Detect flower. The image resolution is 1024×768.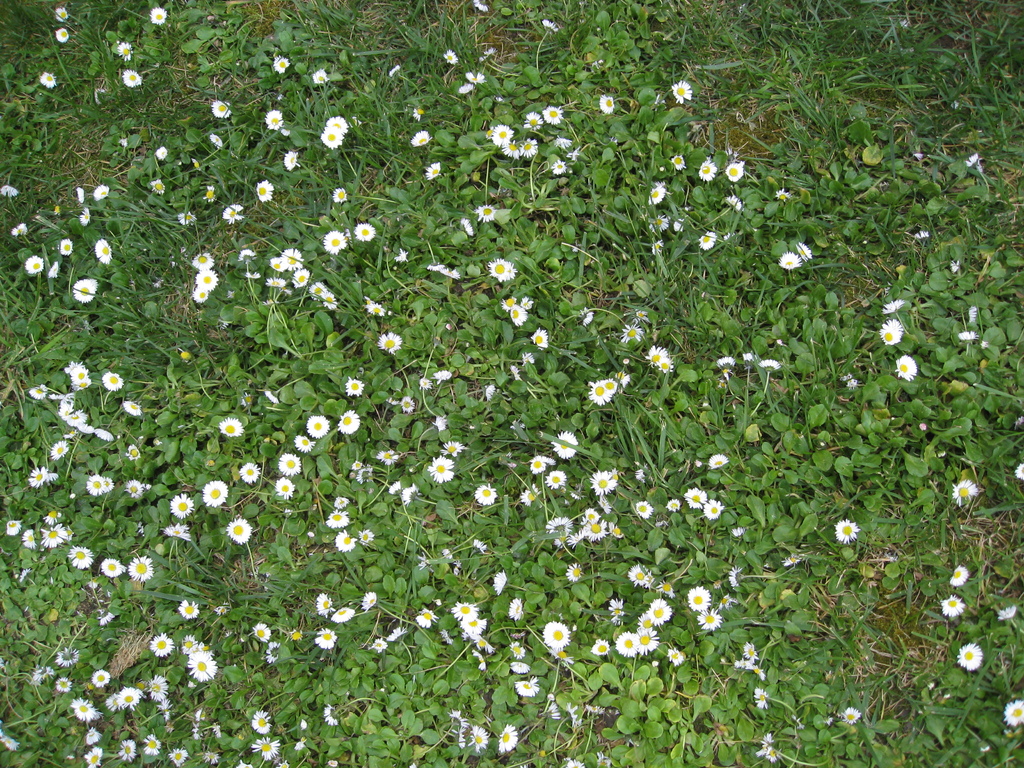
84/749/99/767.
